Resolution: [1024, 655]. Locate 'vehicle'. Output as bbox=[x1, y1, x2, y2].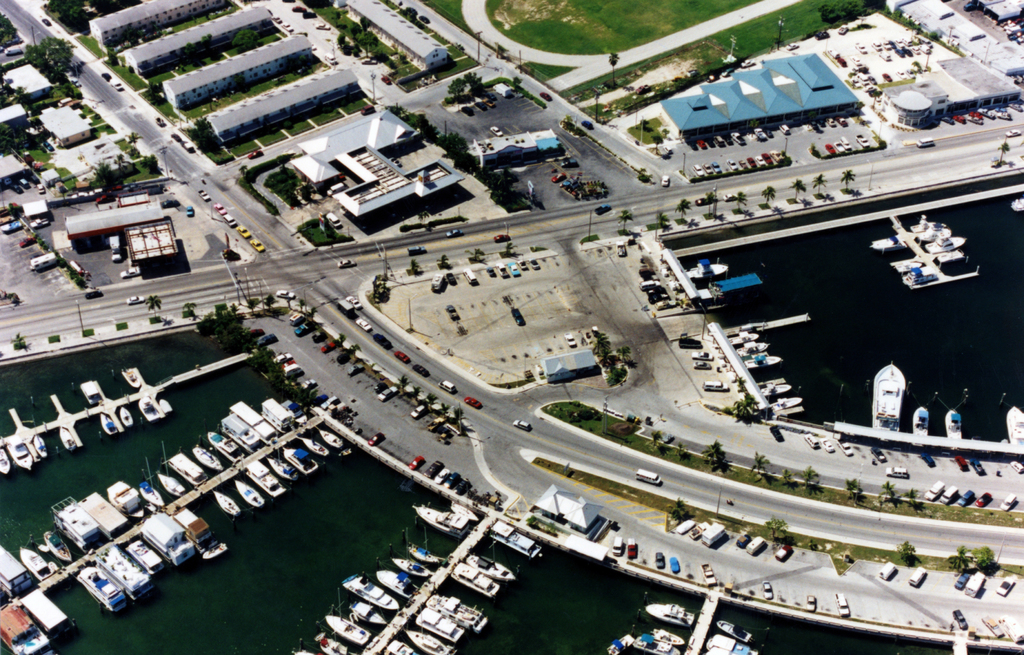
bbox=[296, 435, 328, 458].
